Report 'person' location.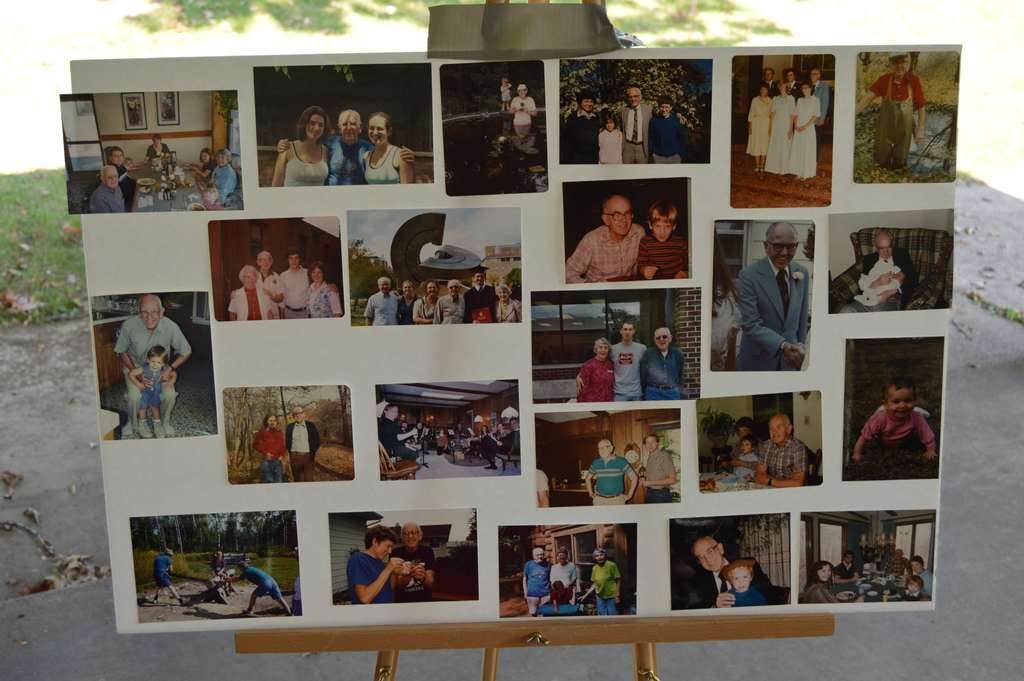
Report: 905:550:928:590.
